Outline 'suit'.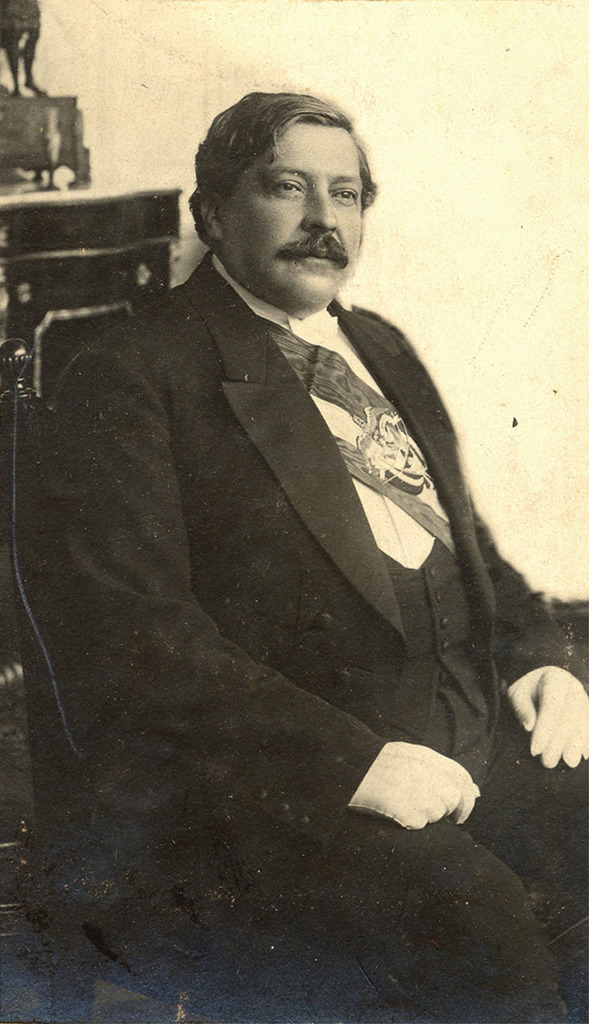
Outline: detection(19, 249, 588, 1018).
